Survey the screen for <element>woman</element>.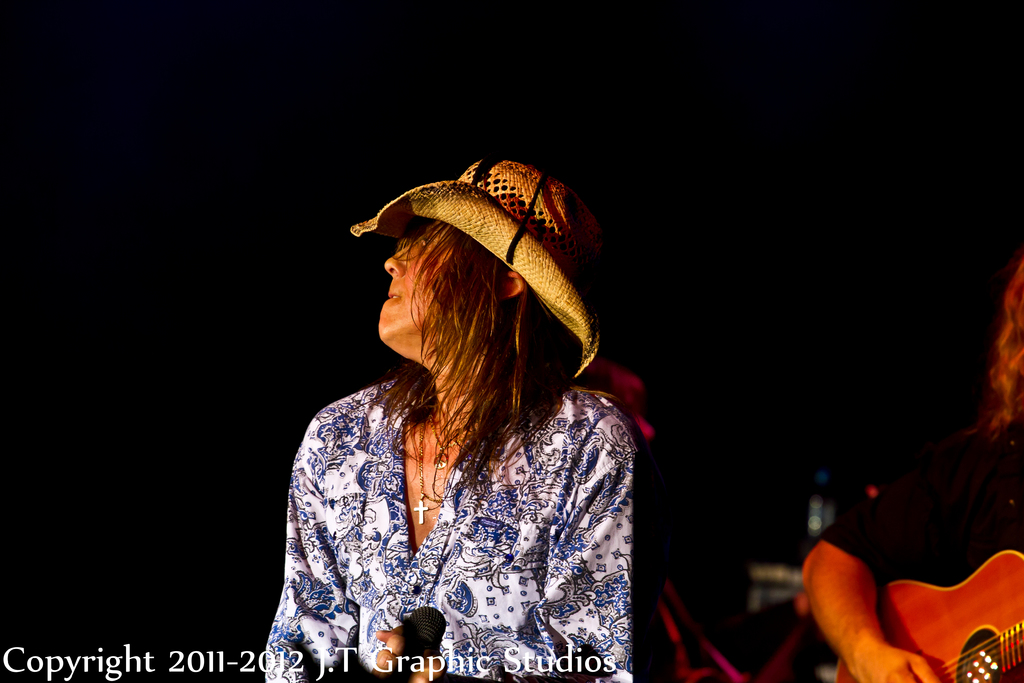
Survey found: region(251, 144, 671, 682).
